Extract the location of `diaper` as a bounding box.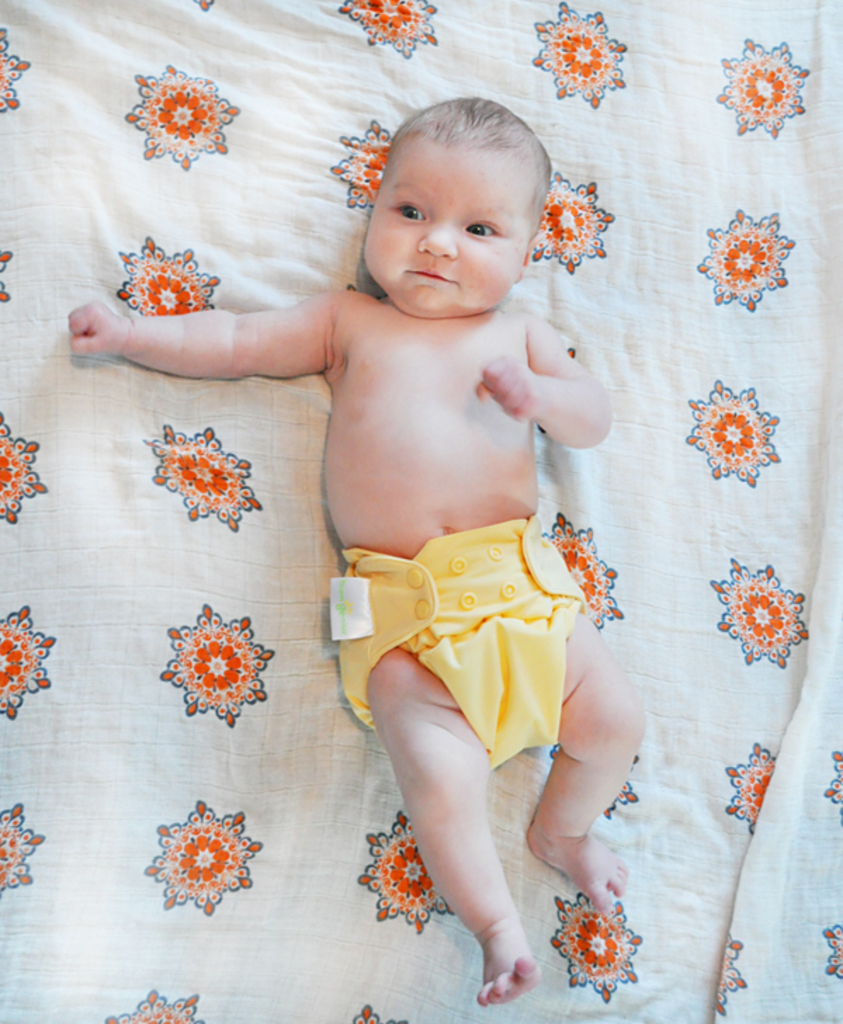
(329,513,583,775).
